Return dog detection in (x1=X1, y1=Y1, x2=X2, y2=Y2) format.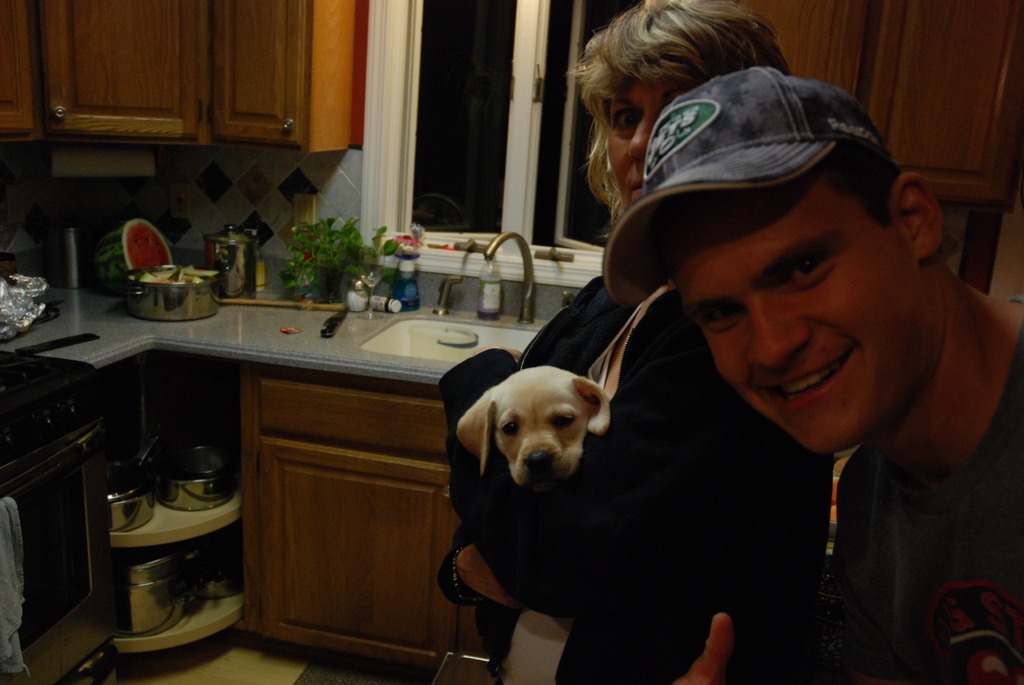
(x1=455, y1=367, x2=611, y2=684).
